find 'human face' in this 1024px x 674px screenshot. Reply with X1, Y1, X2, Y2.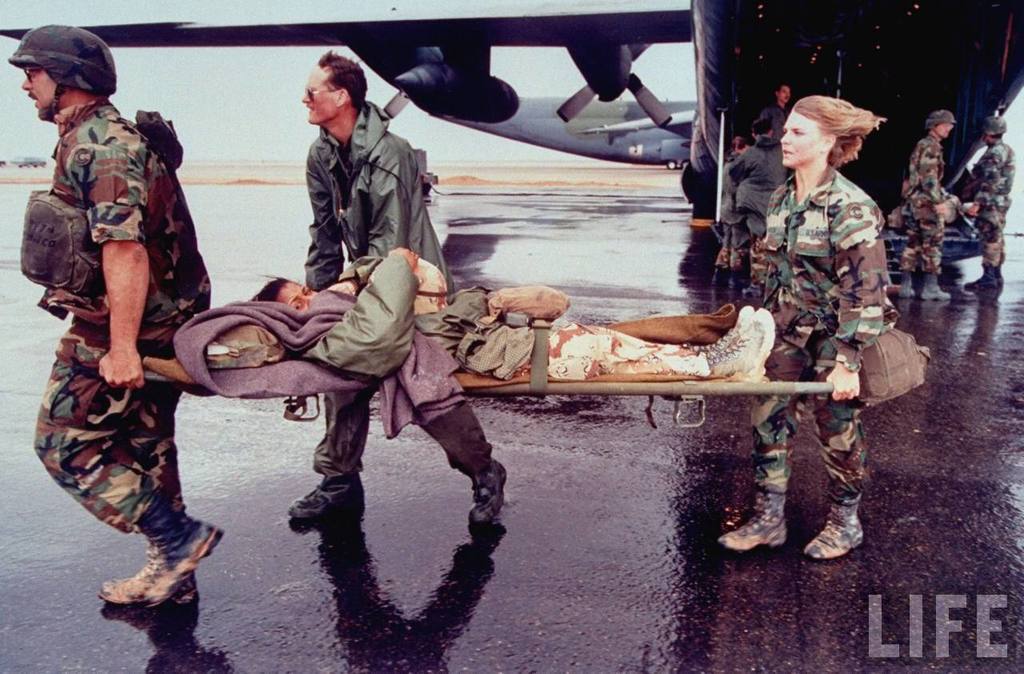
275, 278, 314, 311.
